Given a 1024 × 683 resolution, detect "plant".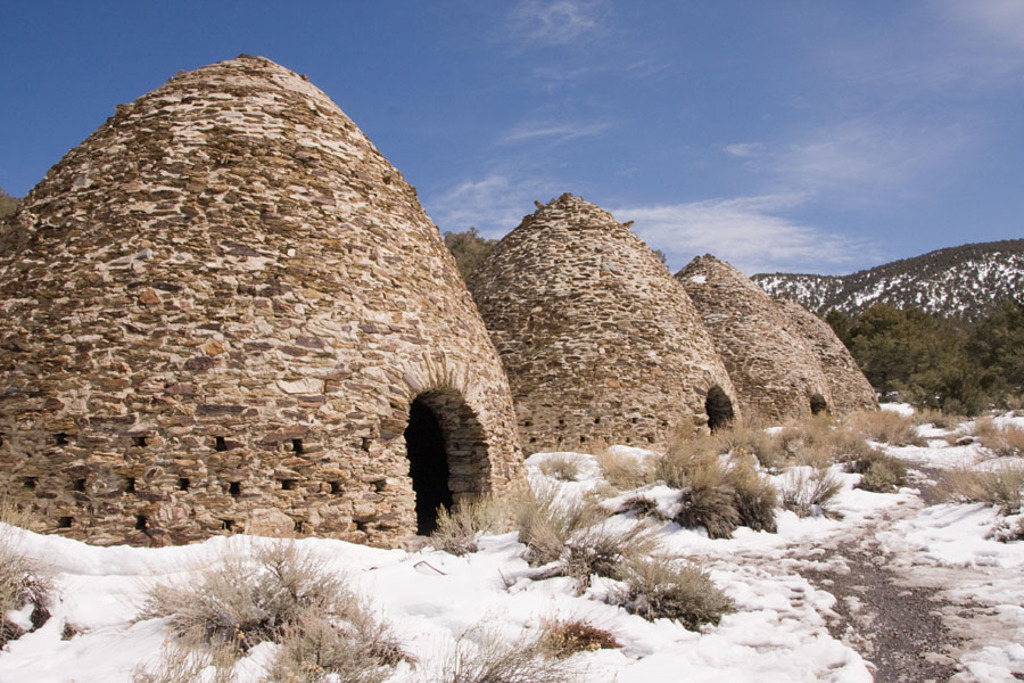
pyautogui.locateOnScreen(692, 478, 745, 541).
